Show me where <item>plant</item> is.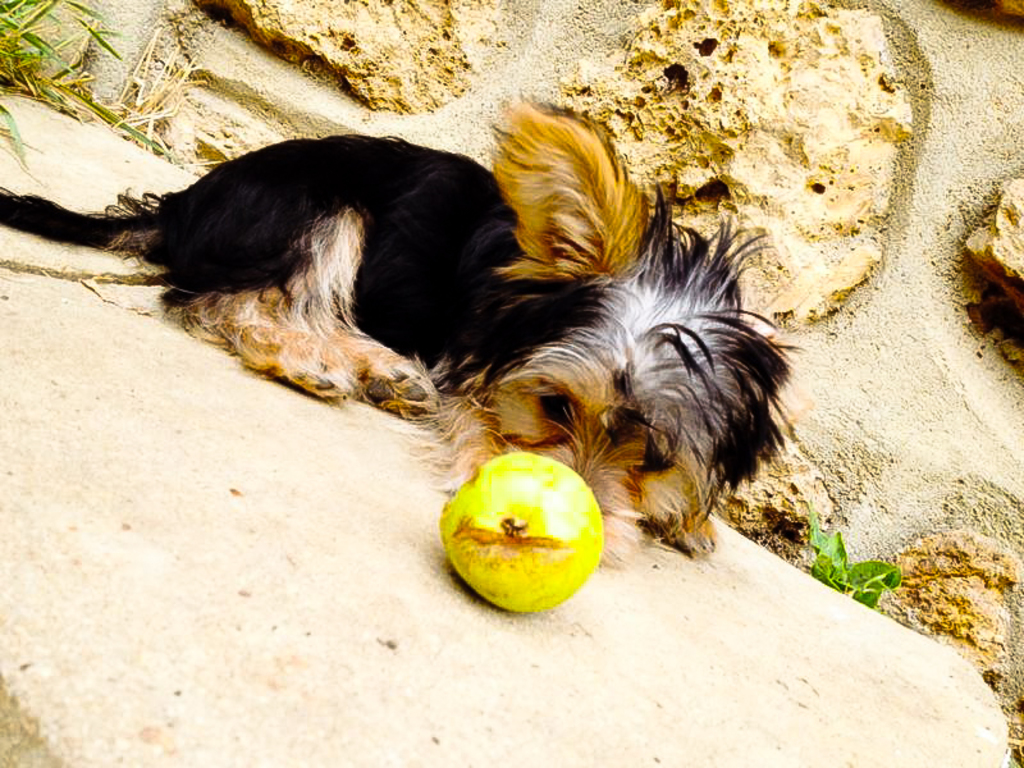
<item>plant</item> is at {"left": 808, "top": 511, "right": 918, "bottom": 617}.
